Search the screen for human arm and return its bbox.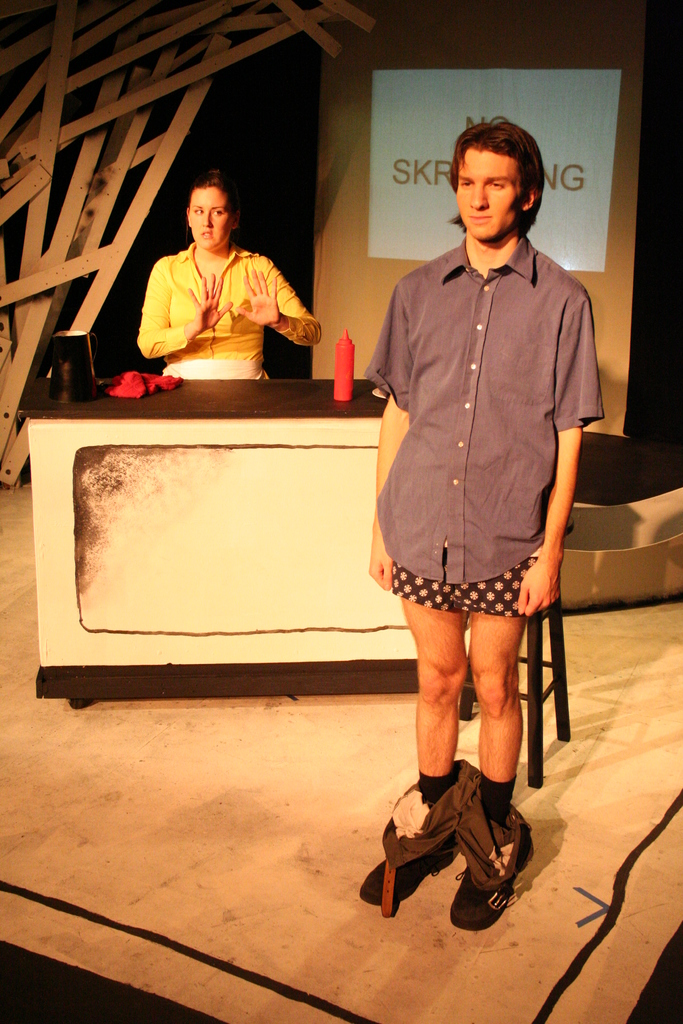
Found: <bbox>366, 267, 424, 596</bbox>.
